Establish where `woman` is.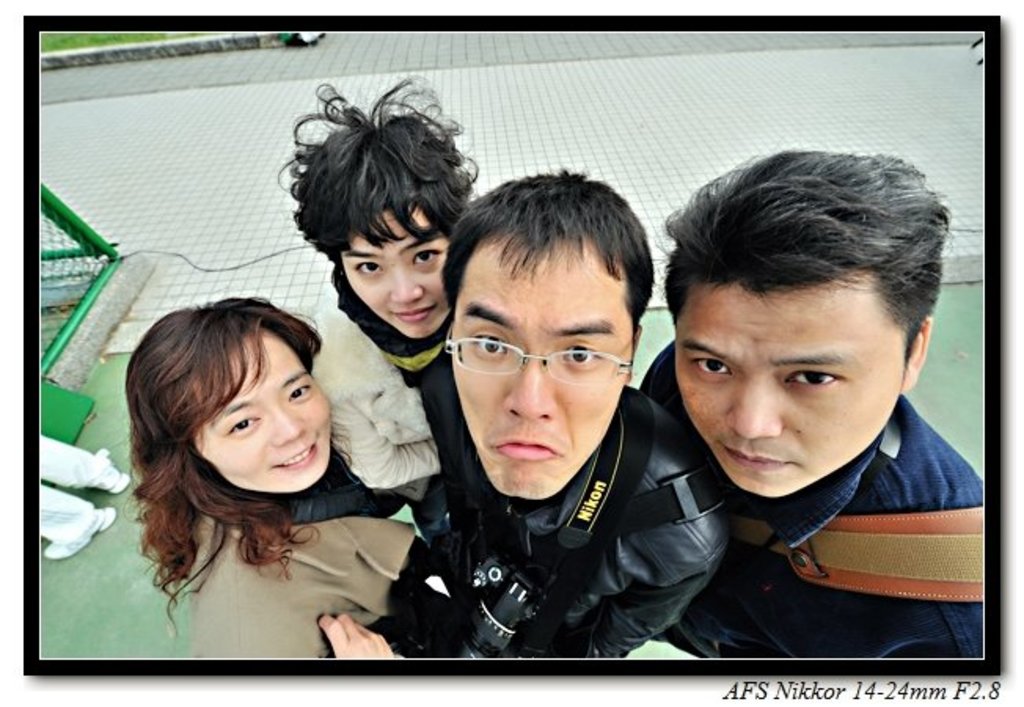
Established at region(90, 281, 385, 668).
